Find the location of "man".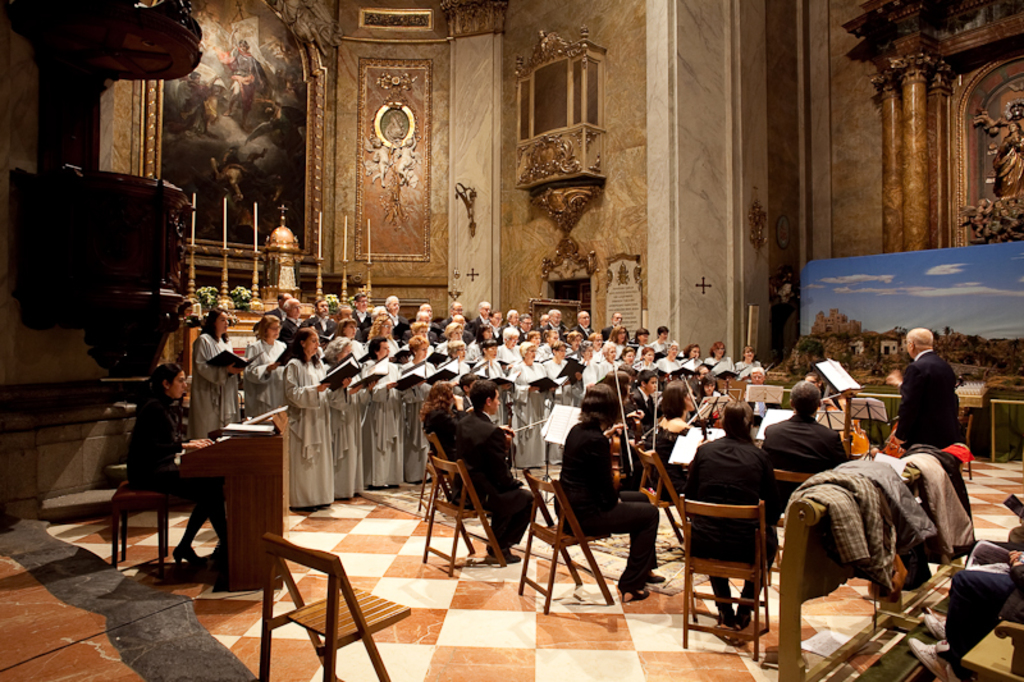
Location: left=307, top=296, right=338, bottom=342.
